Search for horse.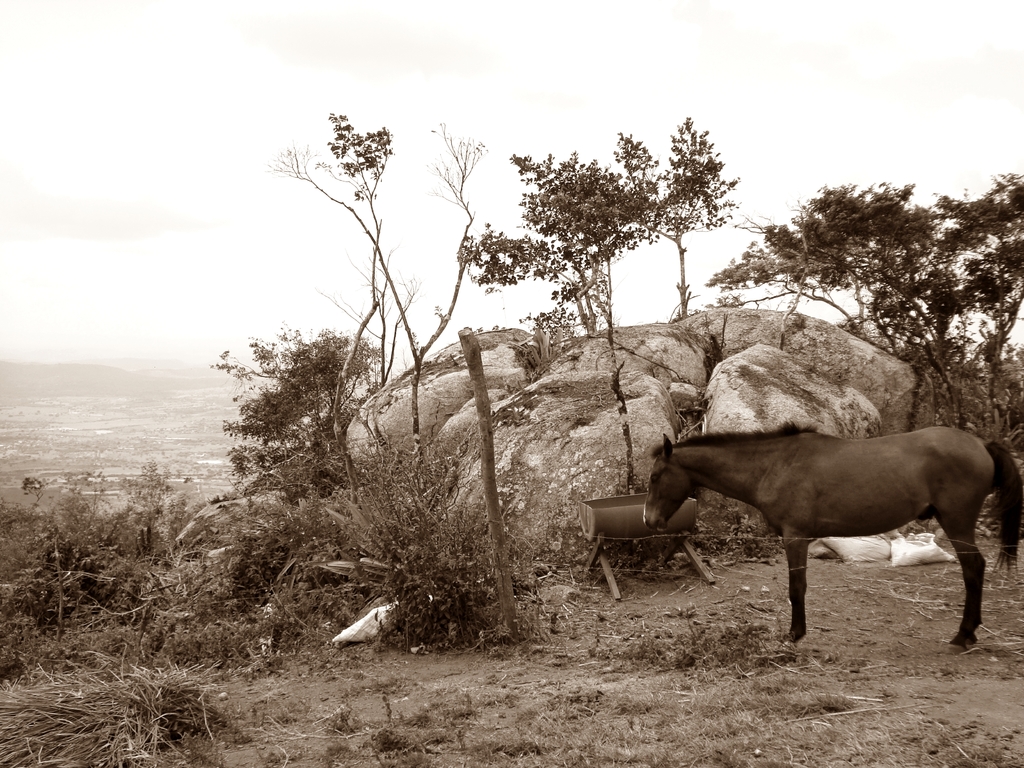
Found at BBox(645, 429, 1023, 646).
